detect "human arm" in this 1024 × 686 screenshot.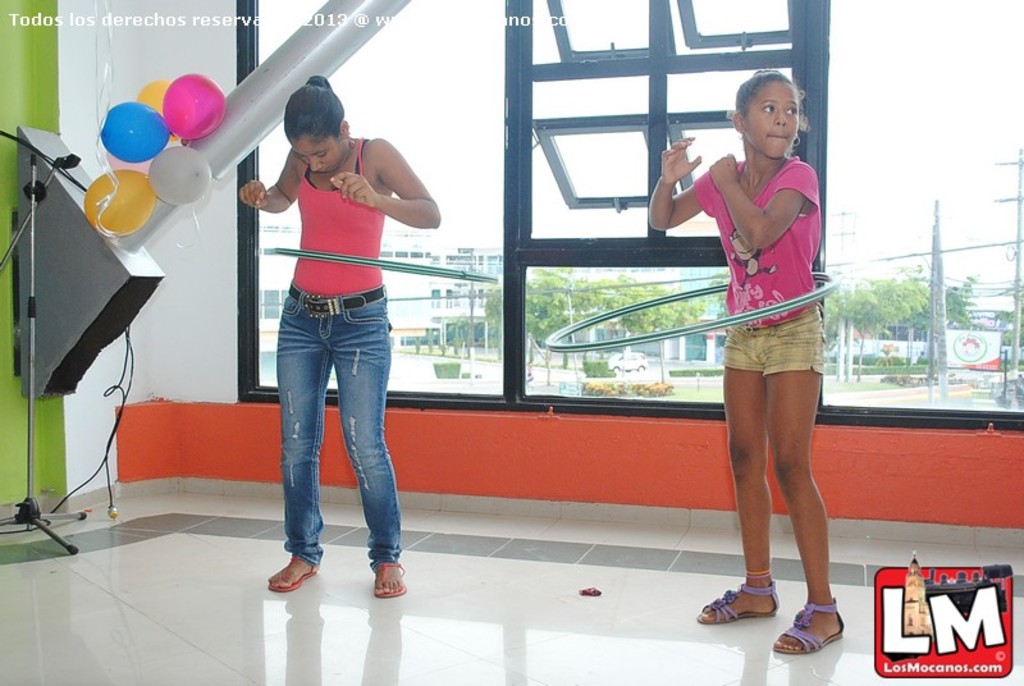
Detection: [348,129,428,232].
